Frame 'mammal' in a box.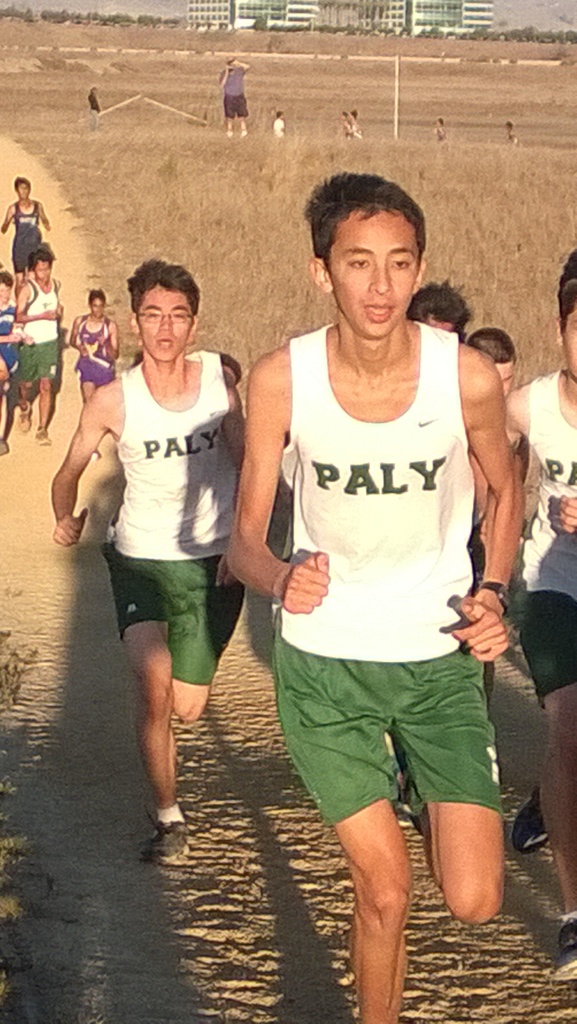
269,113,286,140.
